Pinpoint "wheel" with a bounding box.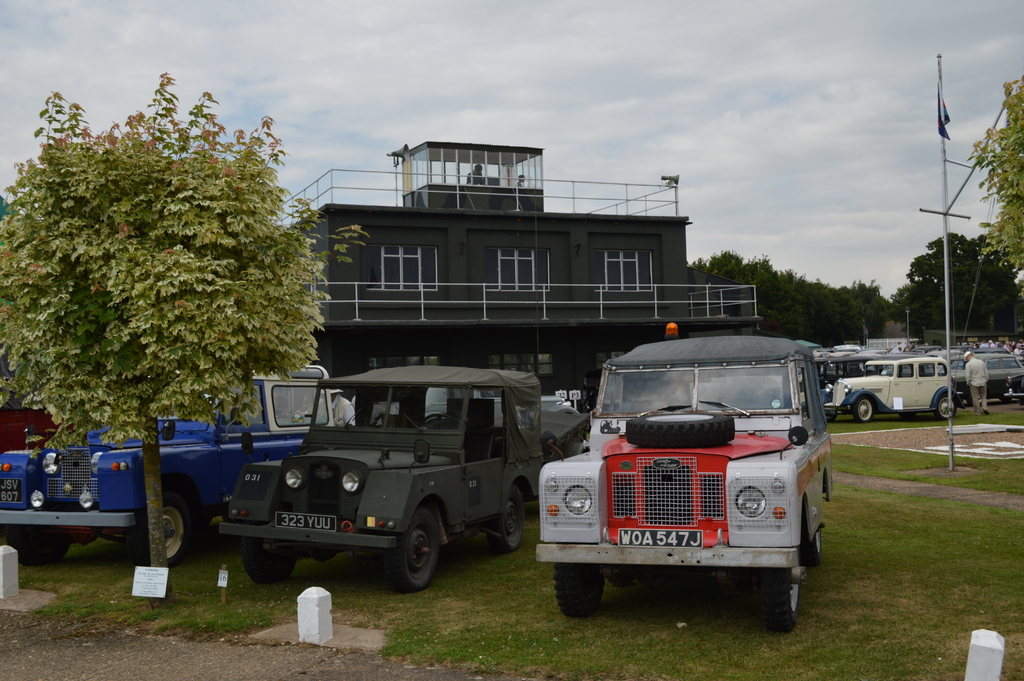
811:534:822:564.
